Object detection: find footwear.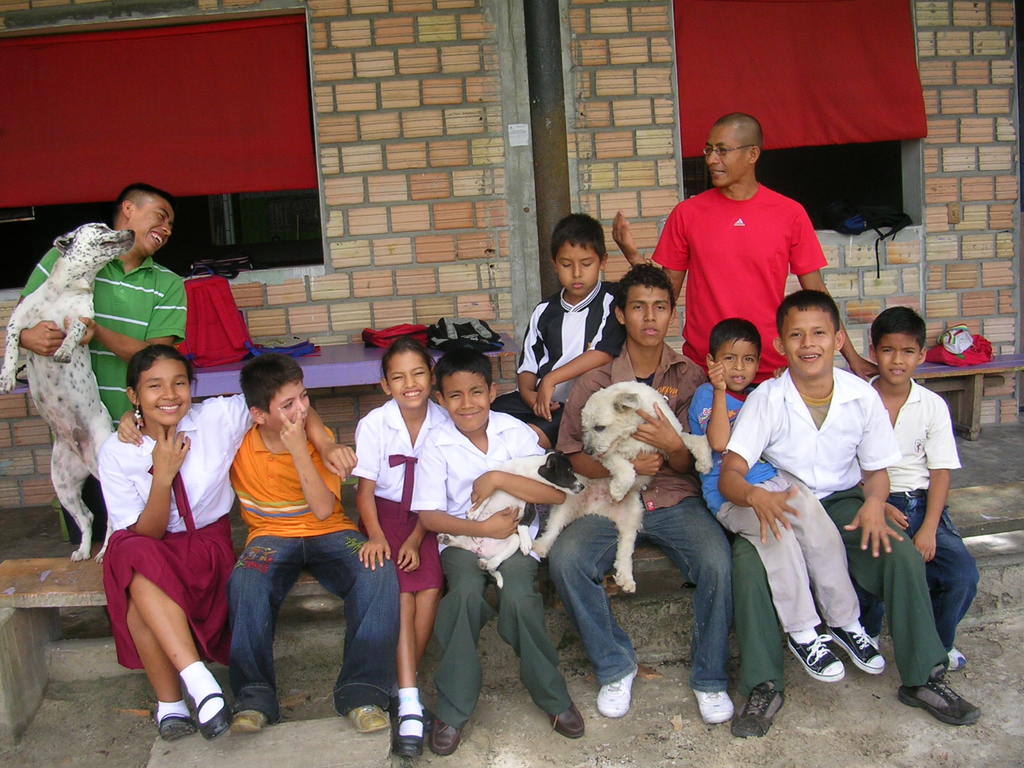
bbox=(234, 704, 266, 735).
